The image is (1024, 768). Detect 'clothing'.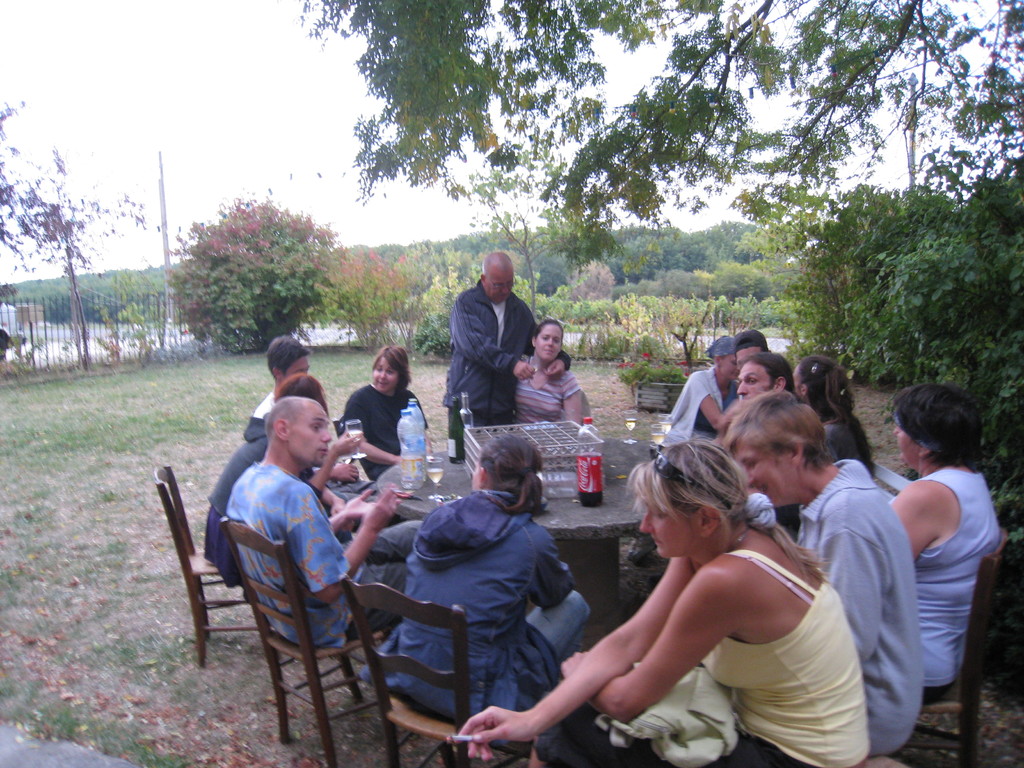
Detection: rect(534, 553, 879, 767).
